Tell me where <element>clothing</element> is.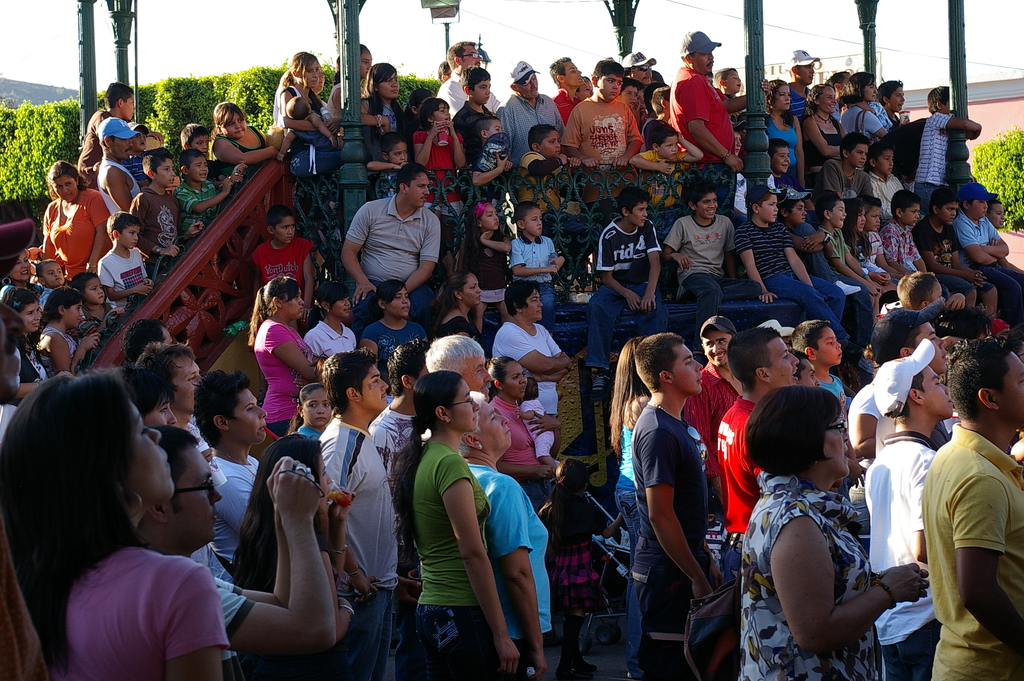
<element>clothing</element> is at [588,217,671,361].
